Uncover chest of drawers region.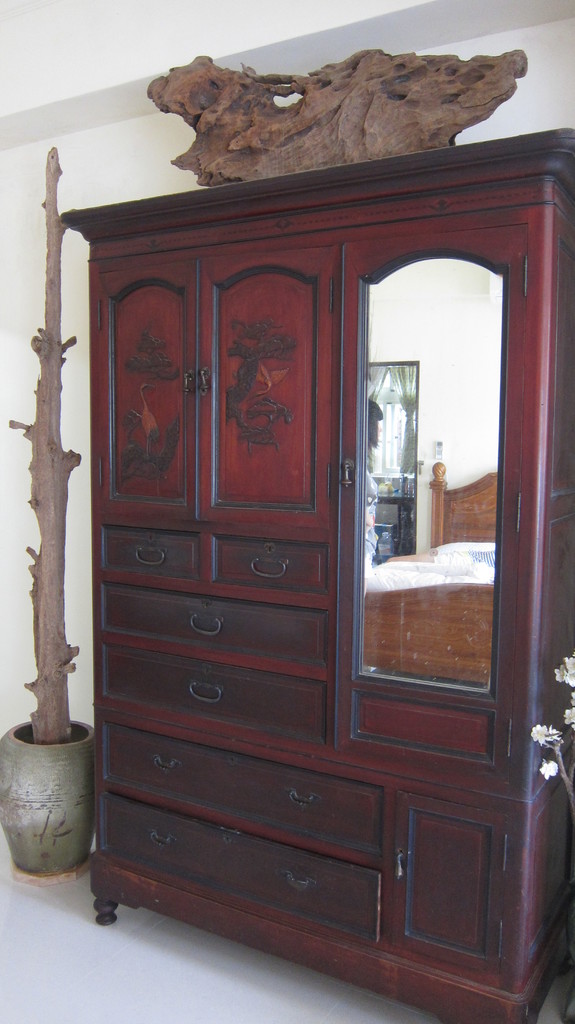
Uncovered: left=60, top=124, right=574, bottom=1023.
